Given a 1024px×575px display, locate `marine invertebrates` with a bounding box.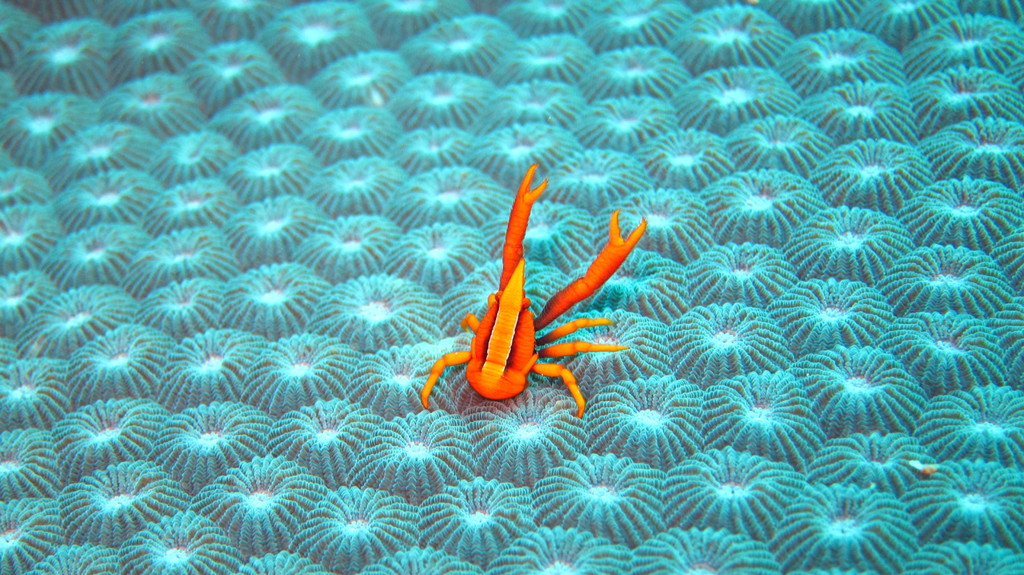
Located: 630/524/790/574.
